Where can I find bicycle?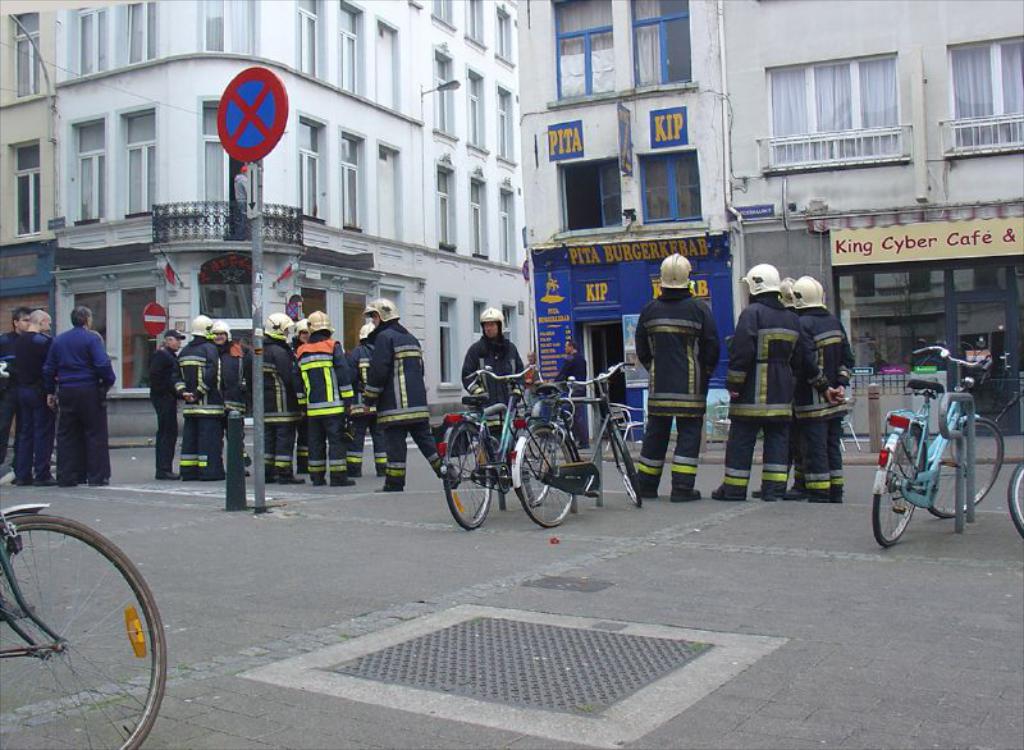
You can find it at <box>524,358,653,532</box>.
